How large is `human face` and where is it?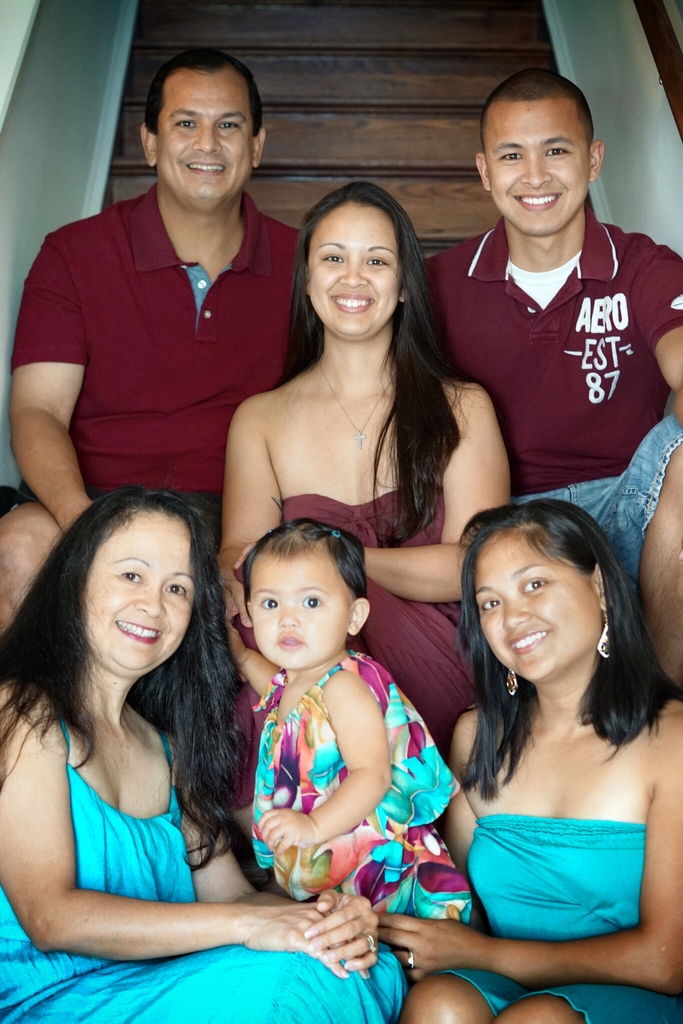
Bounding box: [x1=250, y1=554, x2=353, y2=671].
